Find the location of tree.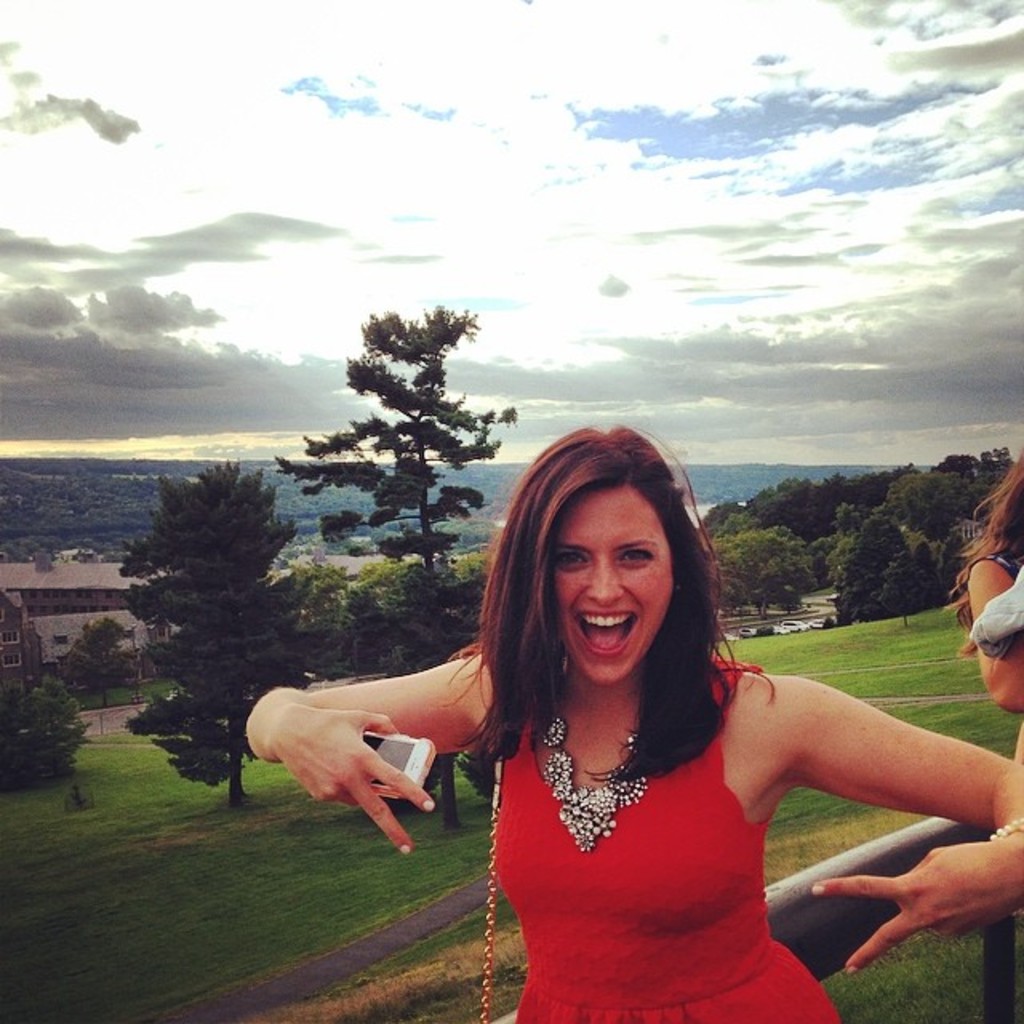
Location: 118/459/336/814.
